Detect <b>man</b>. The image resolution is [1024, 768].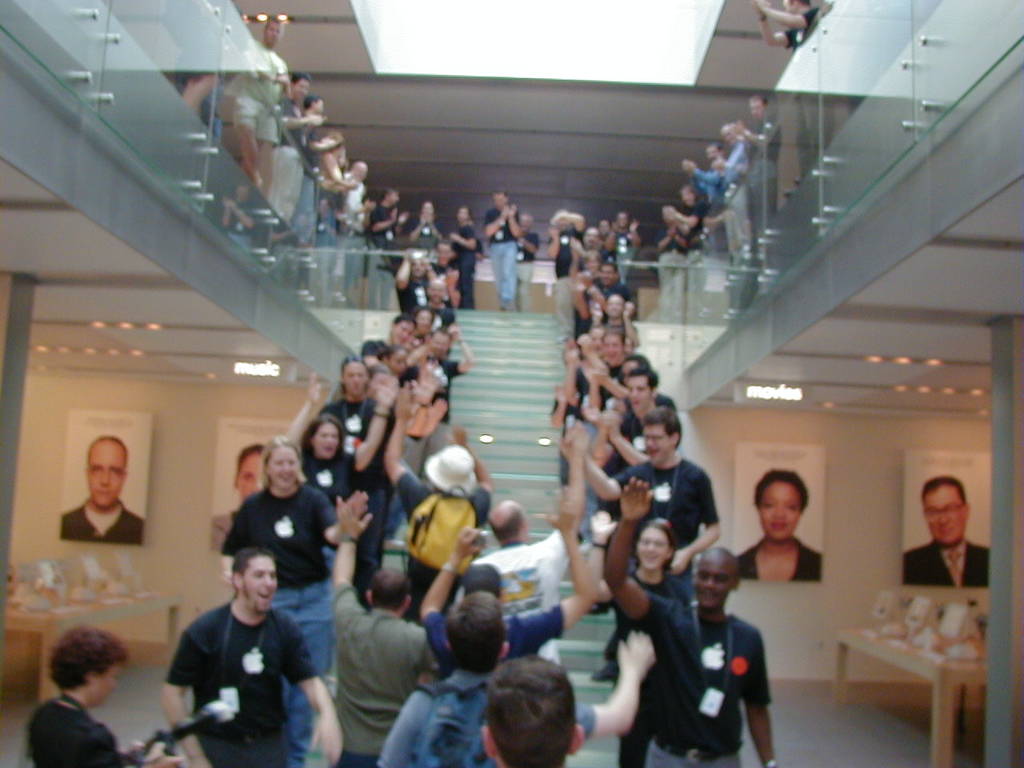
367/178/403/316.
